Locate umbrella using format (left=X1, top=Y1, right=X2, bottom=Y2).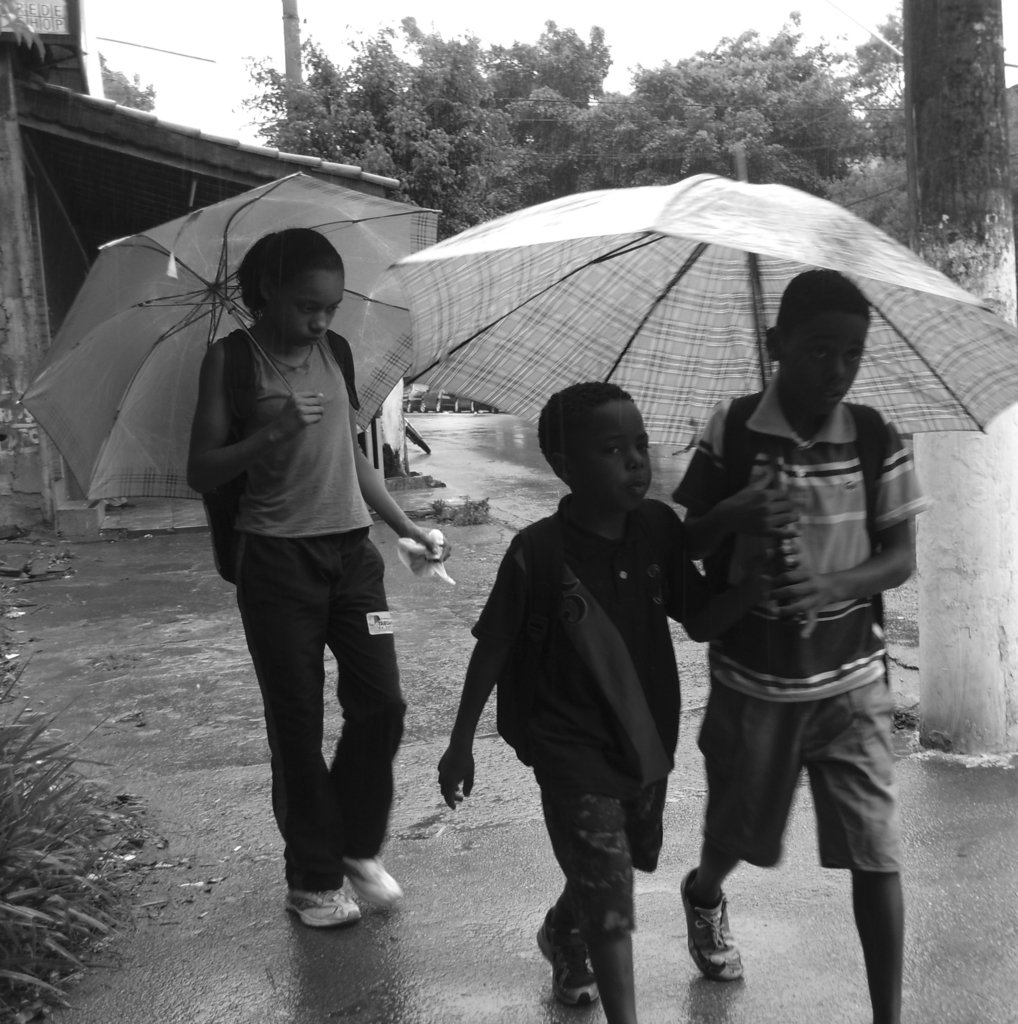
(left=371, top=161, right=955, bottom=546).
